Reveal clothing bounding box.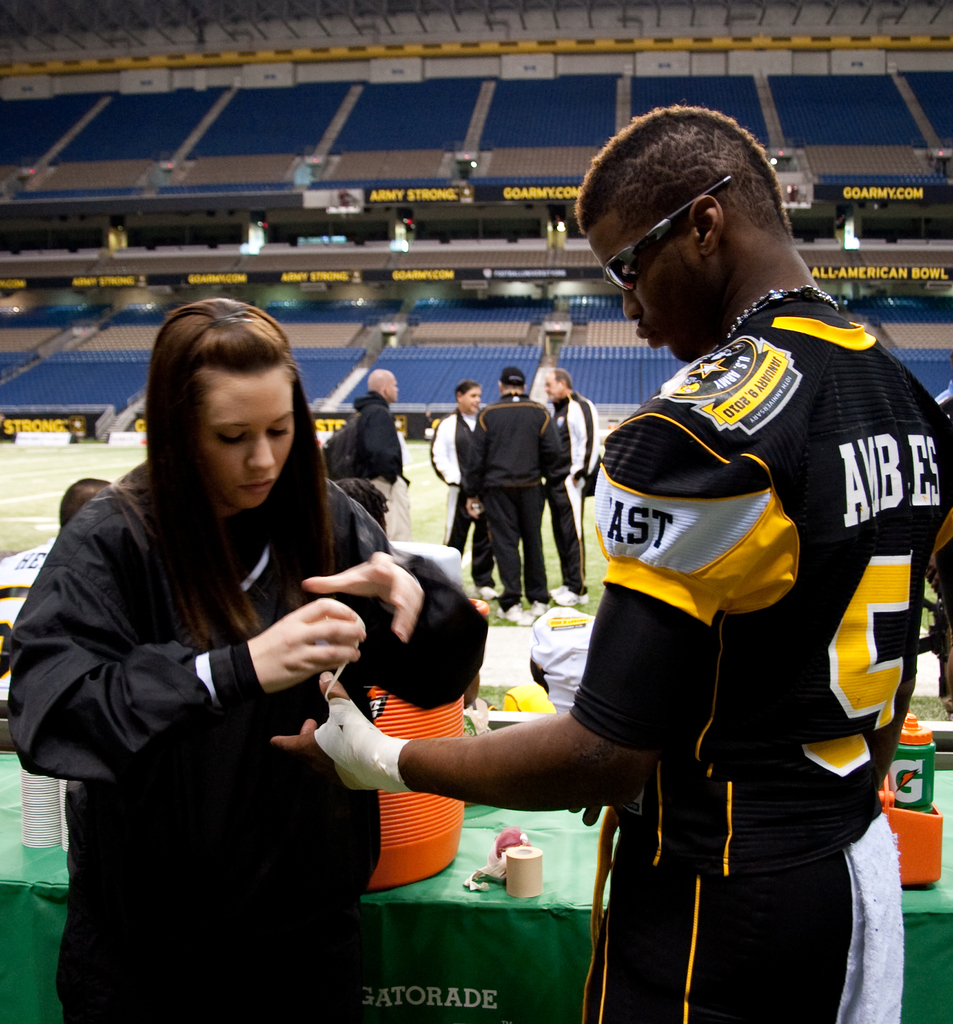
Revealed: <box>545,276,952,1023</box>.
